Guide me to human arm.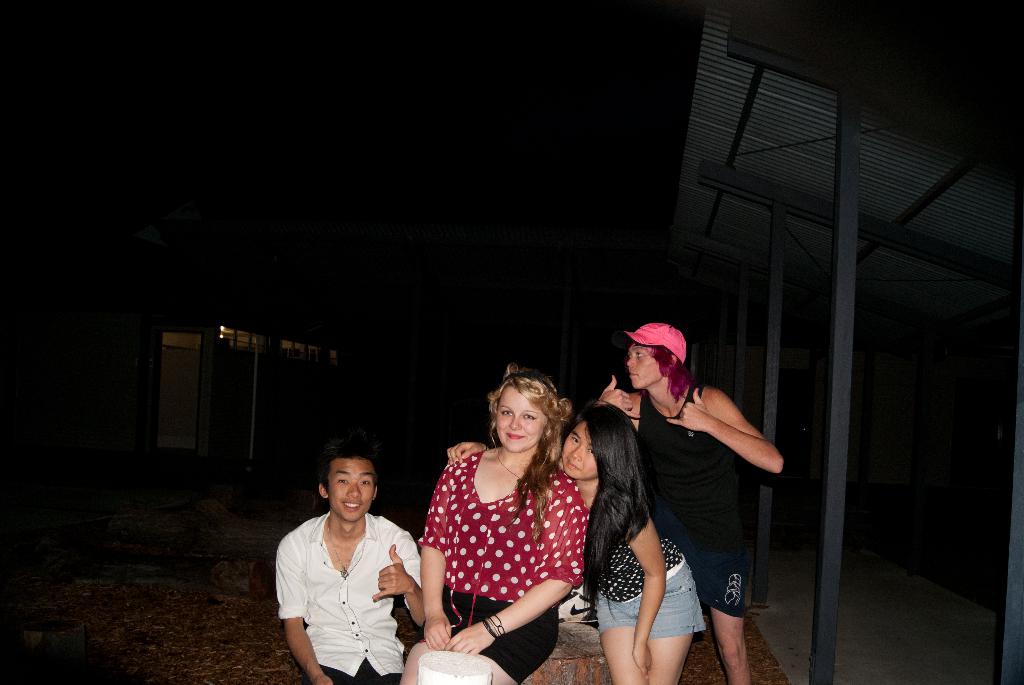
Guidance: box(441, 475, 589, 656).
